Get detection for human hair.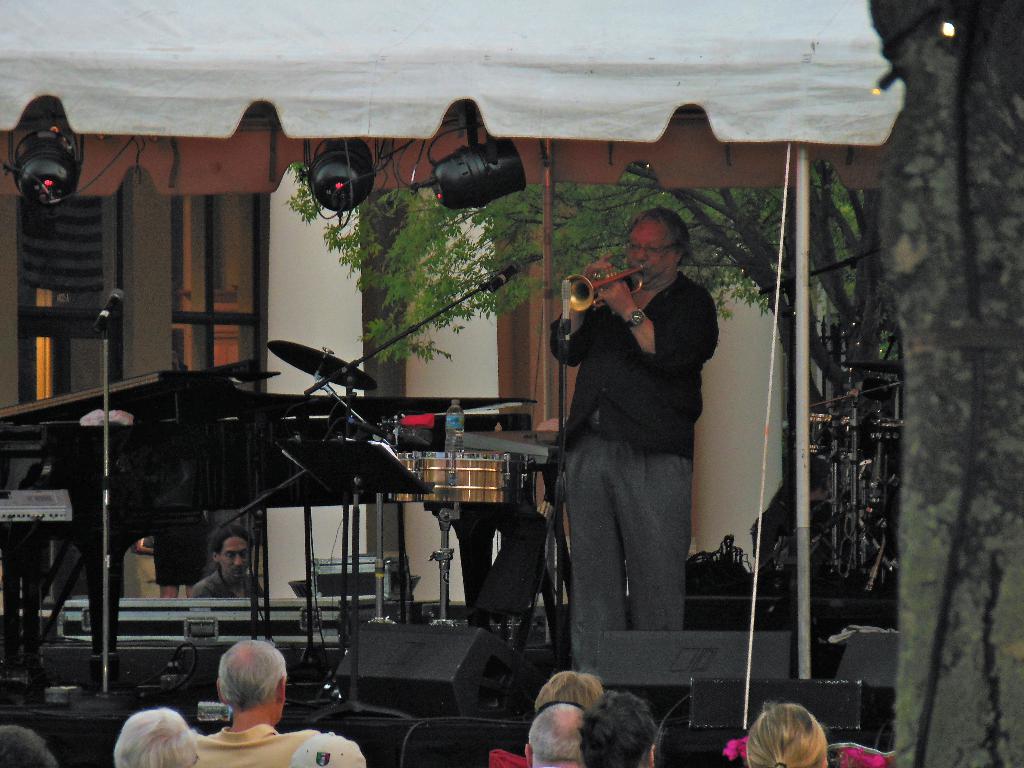
Detection: (747, 705, 826, 767).
